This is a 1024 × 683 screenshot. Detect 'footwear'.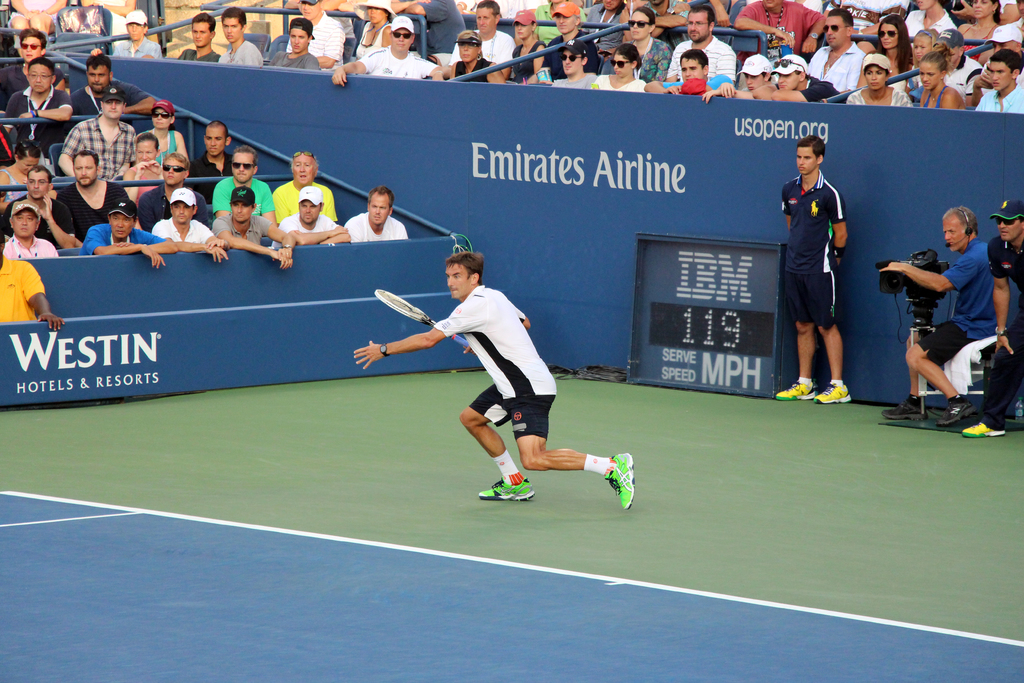
<bbox>812, 379, 852, 403</bbox>.
